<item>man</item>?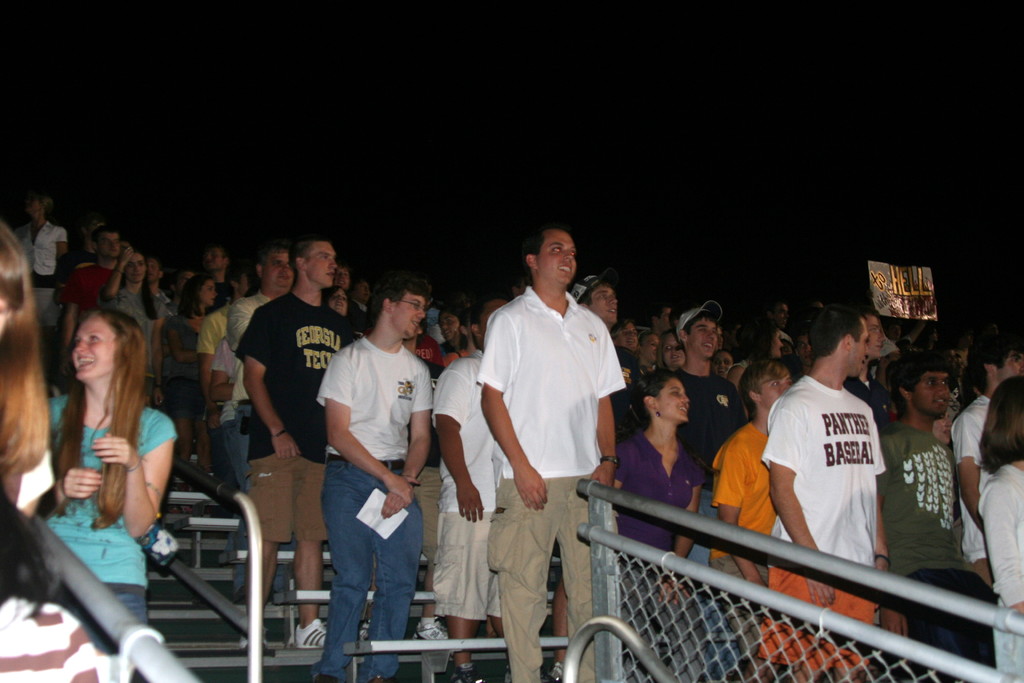
[x1=673, y1=308, x2=744, y2=682]
